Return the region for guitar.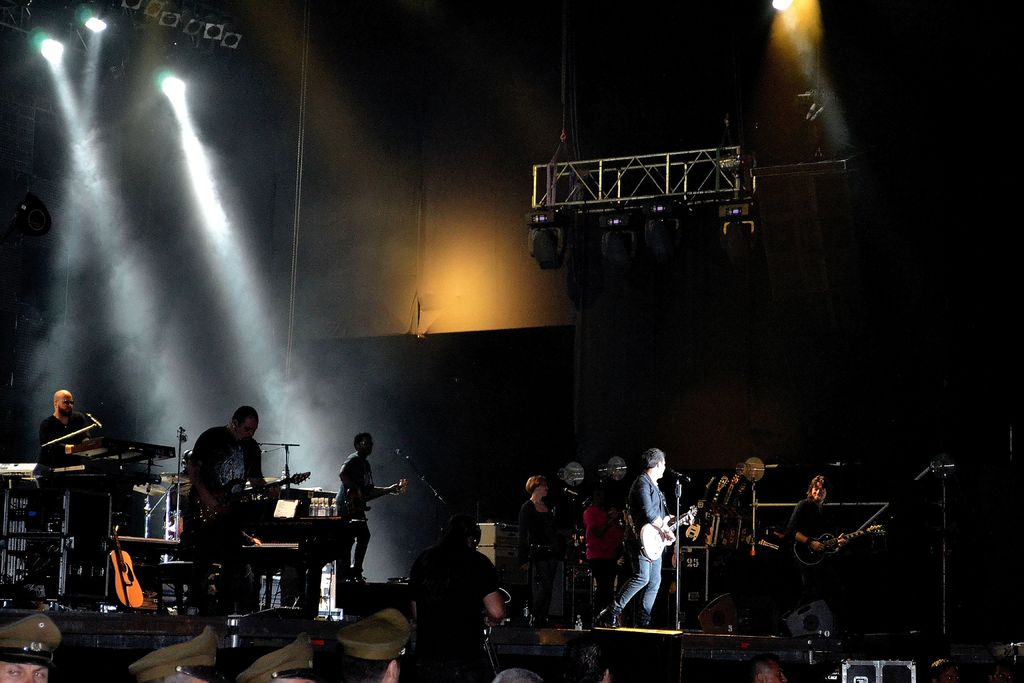
(785, 525, 897, 567).
